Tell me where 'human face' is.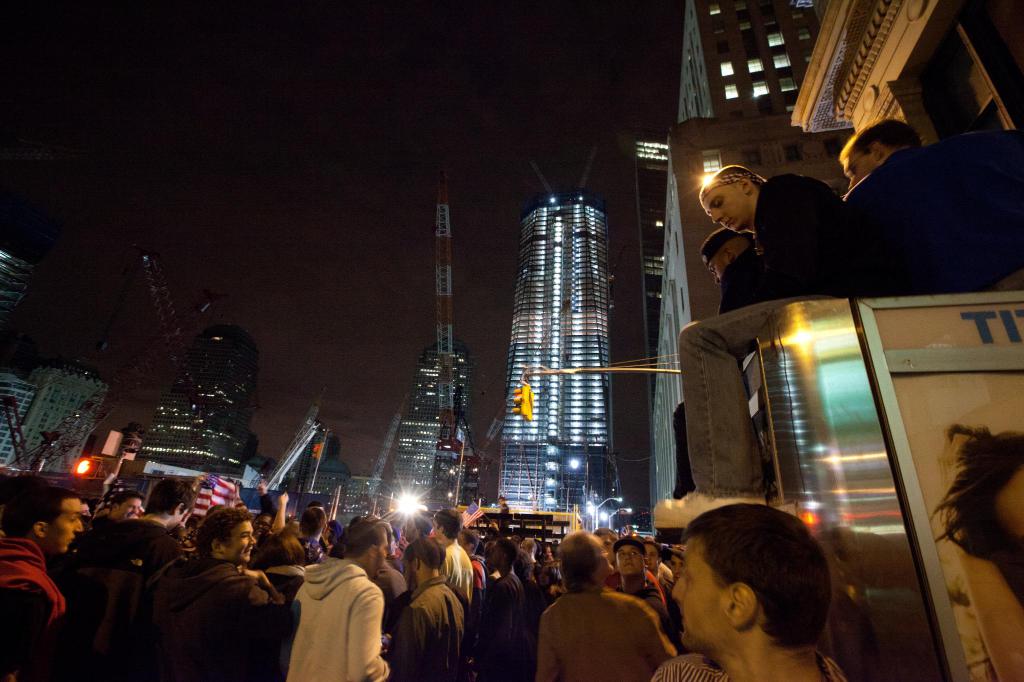
'human face' is at BBox(614, 545, 648, 582).
